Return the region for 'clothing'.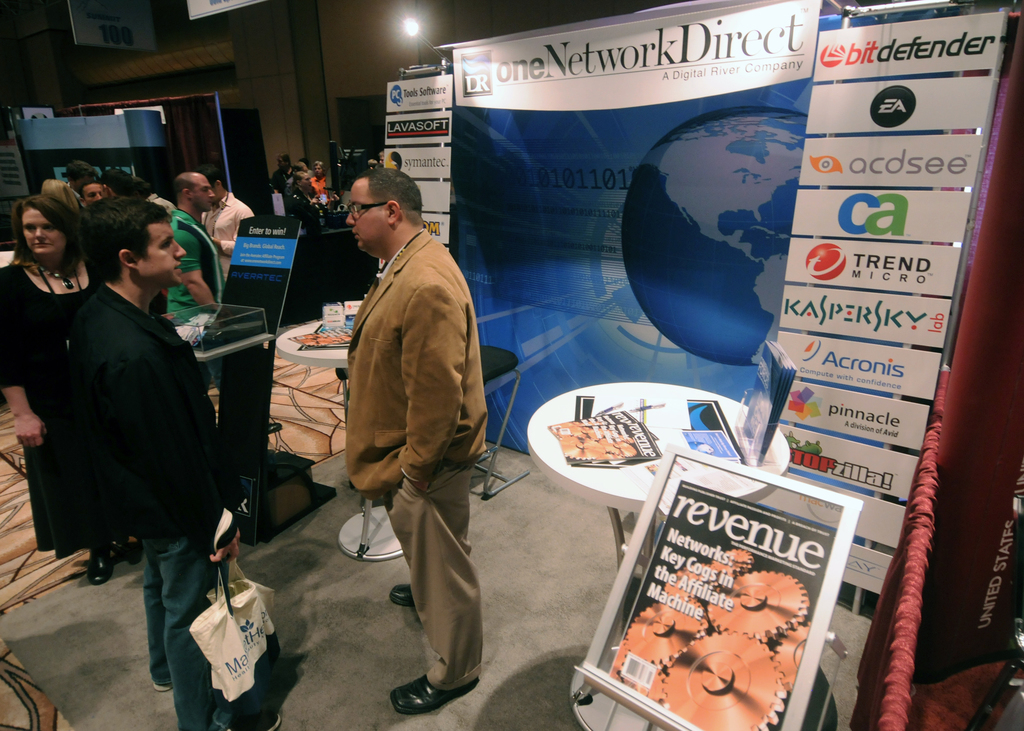
341,223,486,691.
